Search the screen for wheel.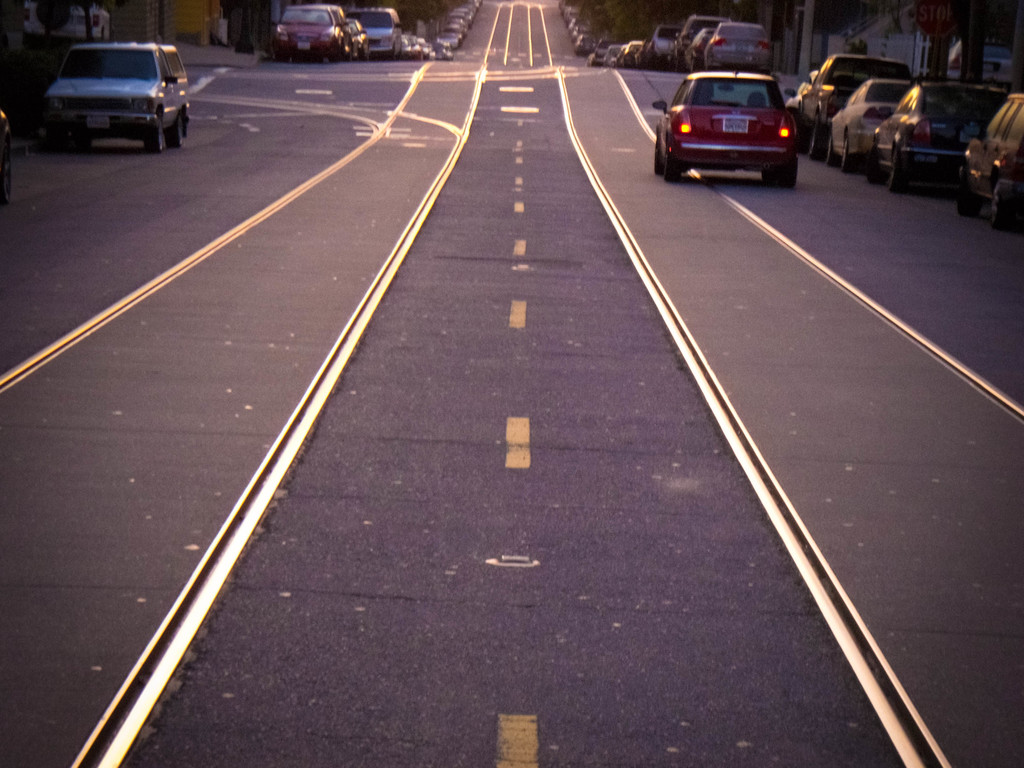
Found at left=824, top=125, right=835, bottom=166.
